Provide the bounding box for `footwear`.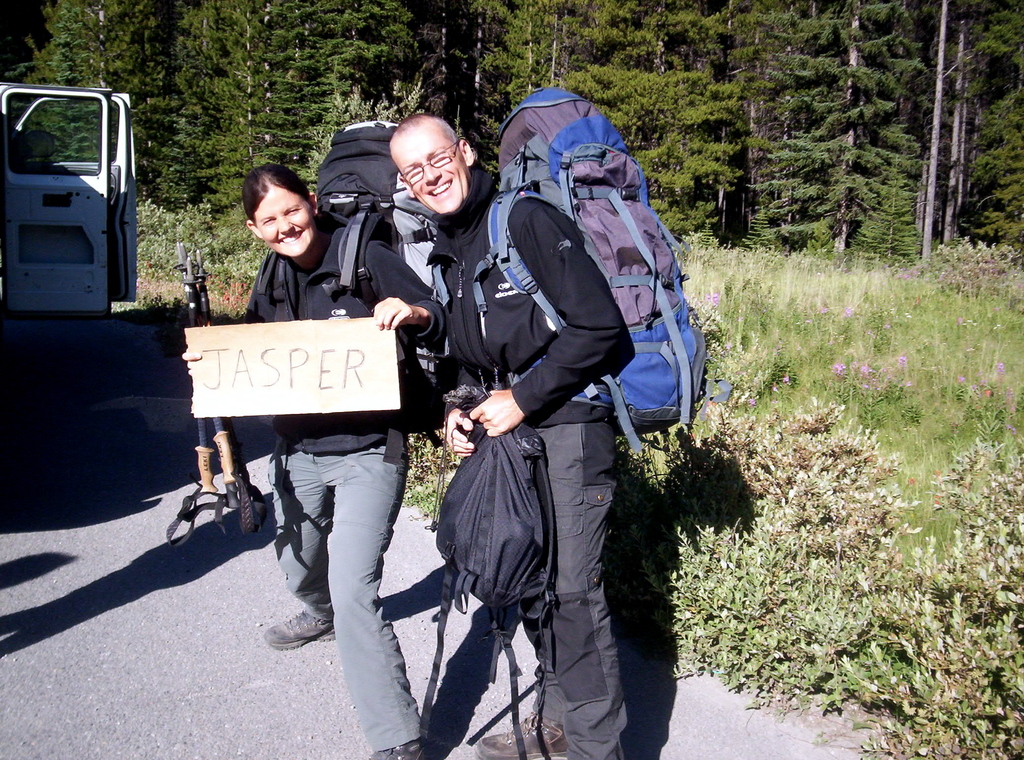
(266,610,335,651).
